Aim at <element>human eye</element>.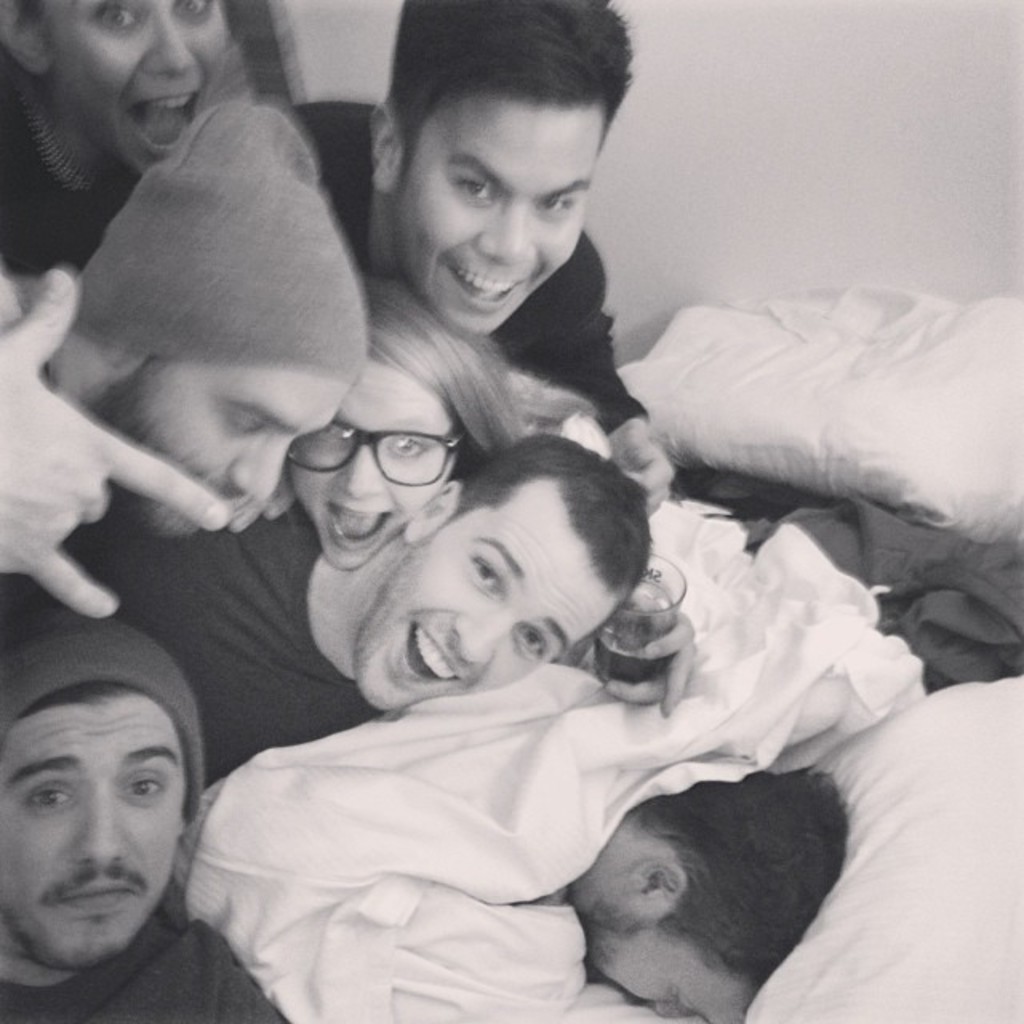
Aimed at BBox(174, 0, 216, 26).
